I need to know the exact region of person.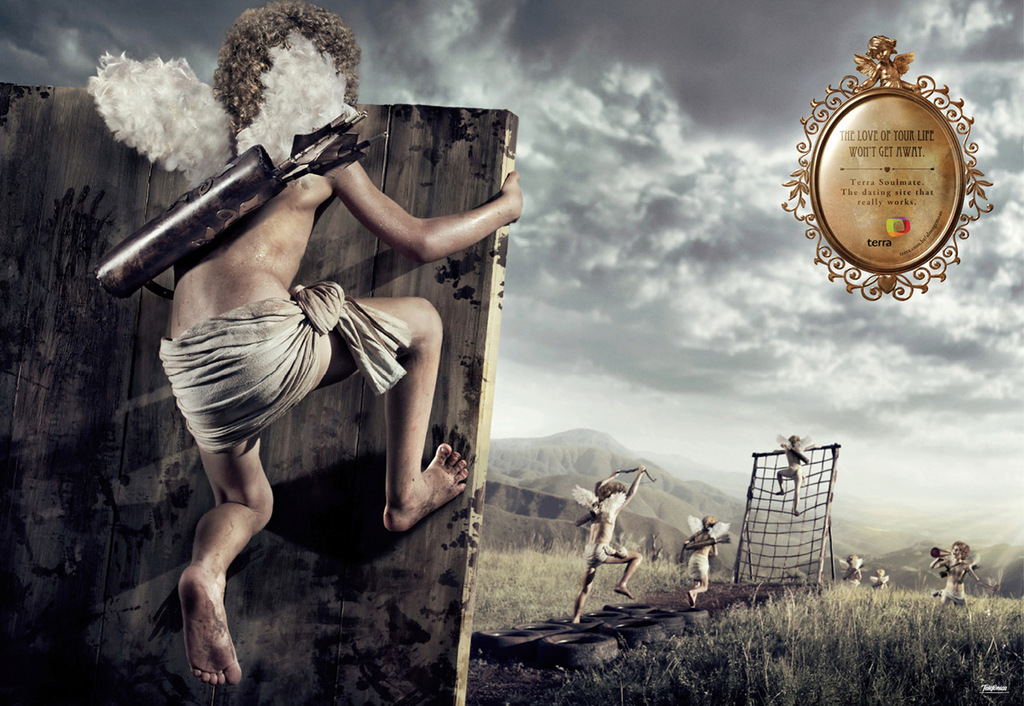
Region: x1=687, y1=514, x2=725, y2=611.
